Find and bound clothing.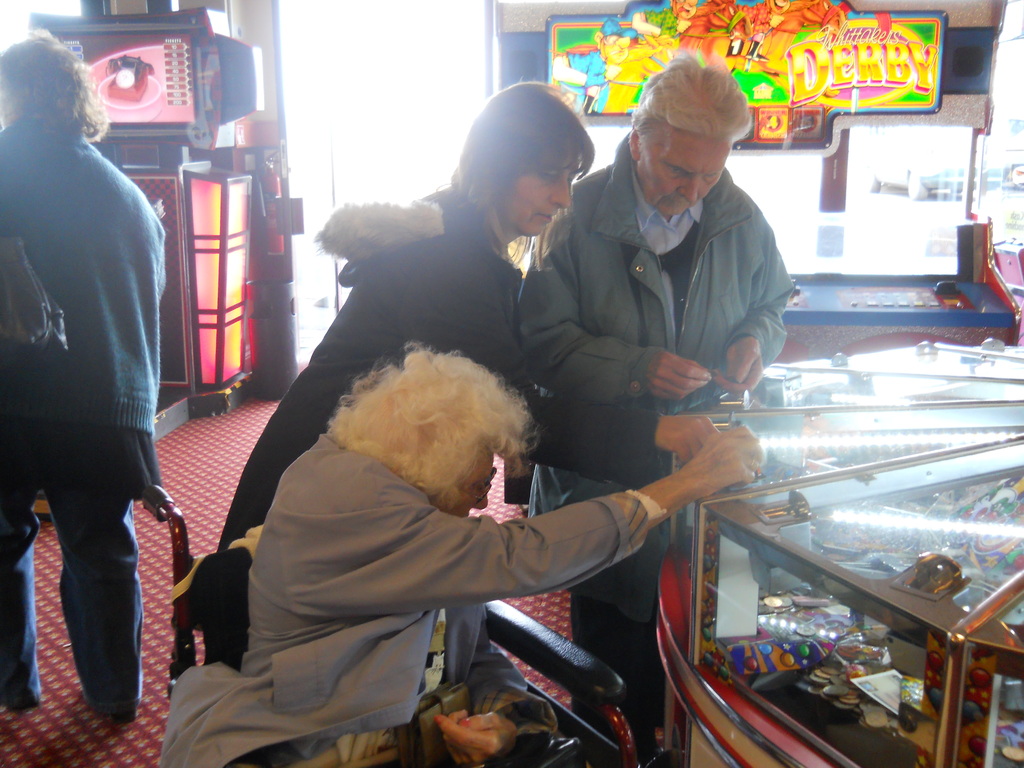
Bound: detection(516, 120, 807, 740).
